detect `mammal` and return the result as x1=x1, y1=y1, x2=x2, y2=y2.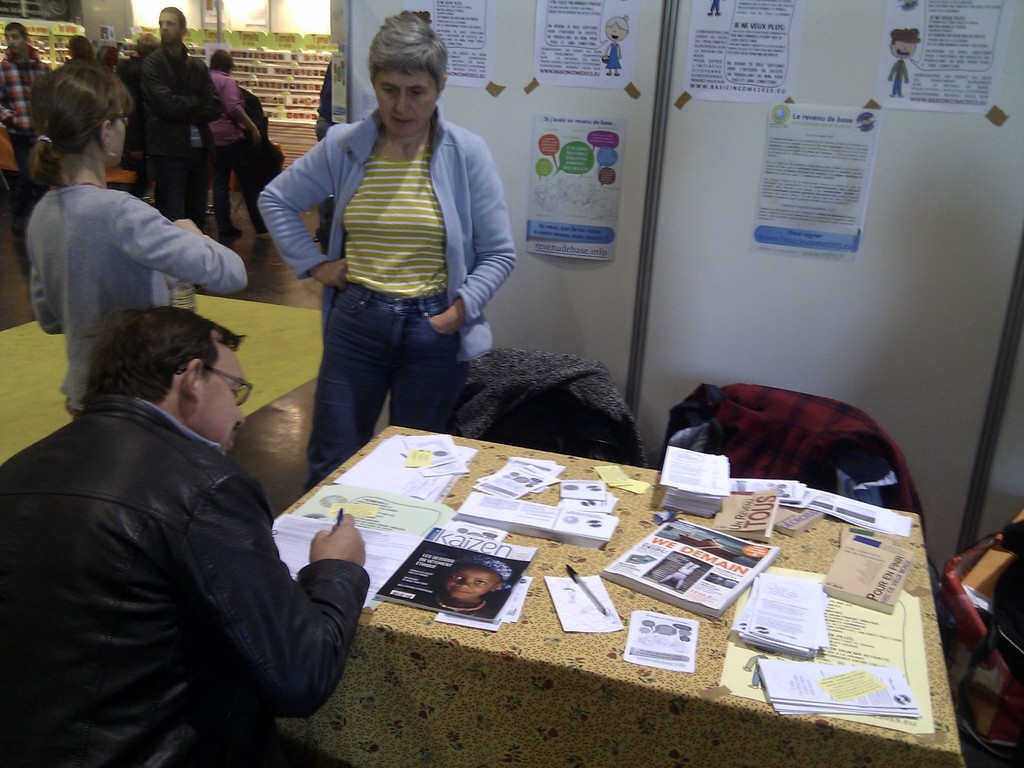
x1=0, y1=20, x2=56, y2=218.
